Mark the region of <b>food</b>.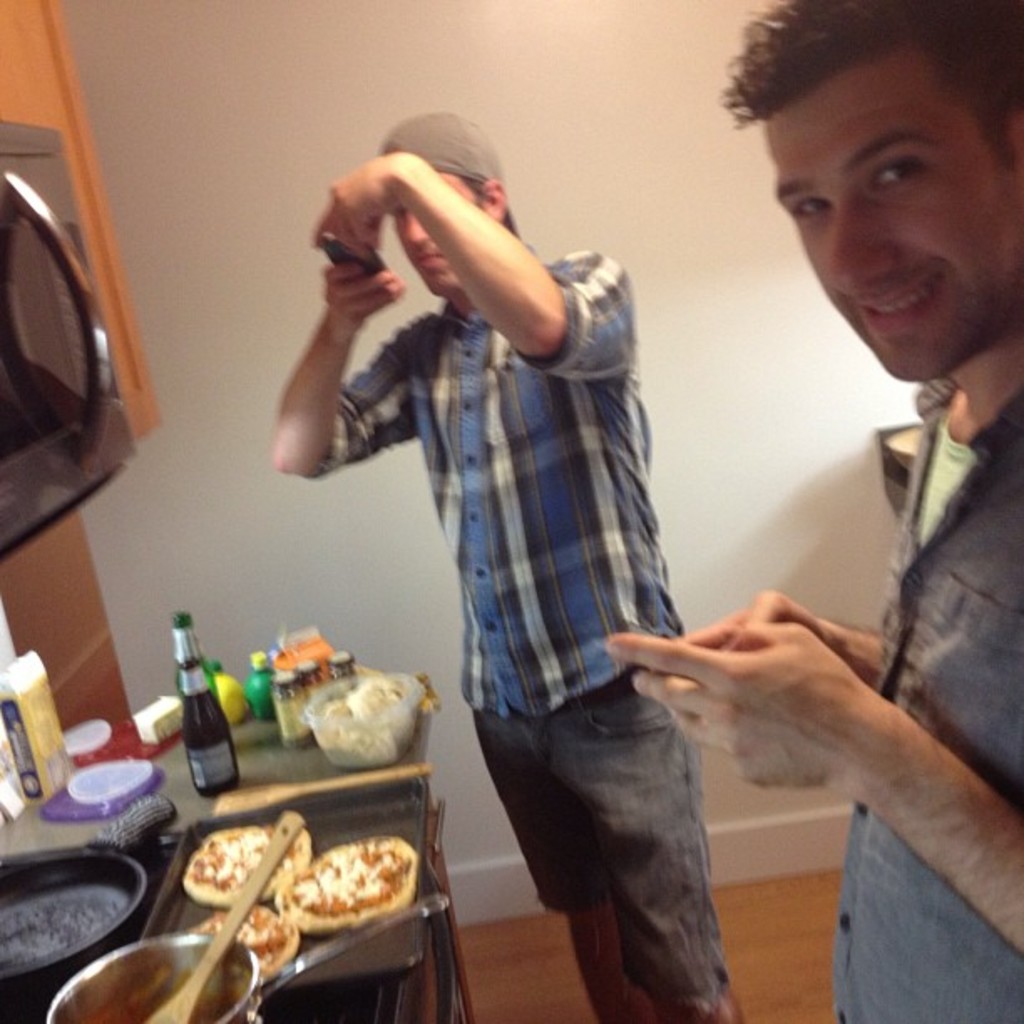
Region: (179, 823, 311, 904).
